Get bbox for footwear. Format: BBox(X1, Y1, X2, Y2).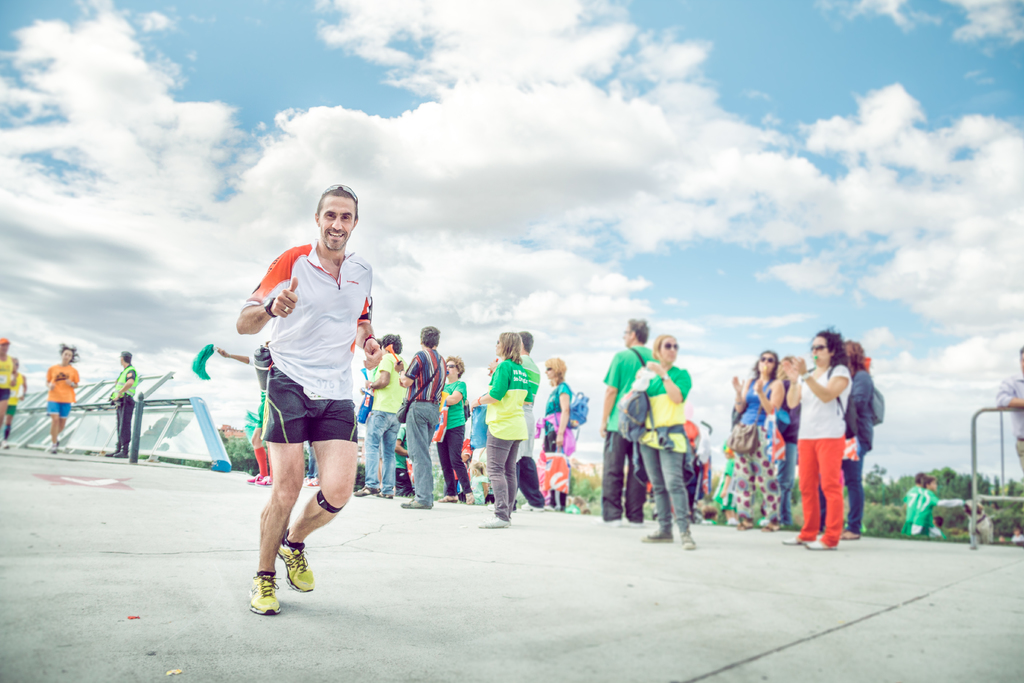
BBox(677, 539, 694, 552).
